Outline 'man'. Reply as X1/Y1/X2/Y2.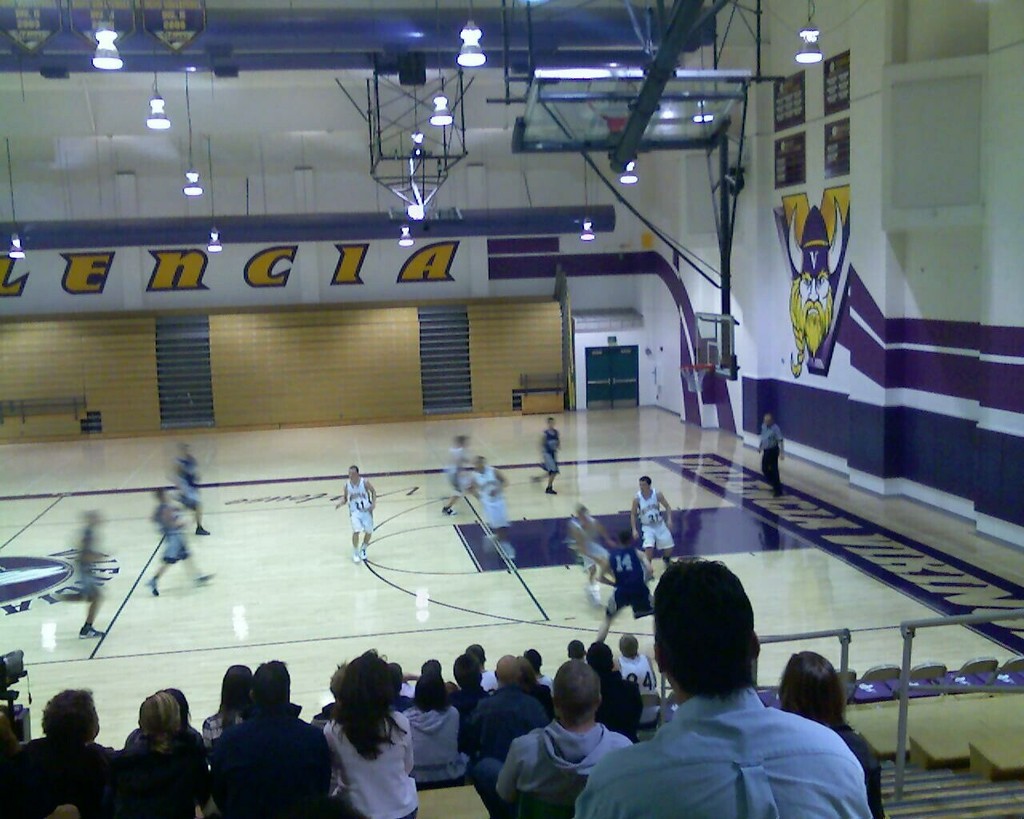
450/652/487/715.
